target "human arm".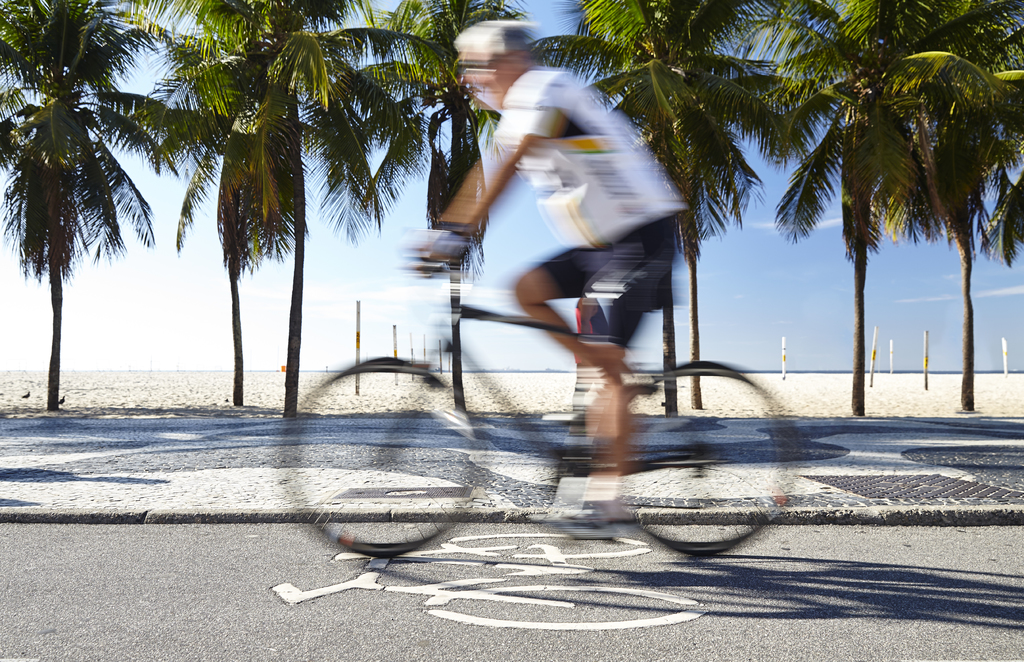
Target region: BBox(413, 70, 554, 270).
